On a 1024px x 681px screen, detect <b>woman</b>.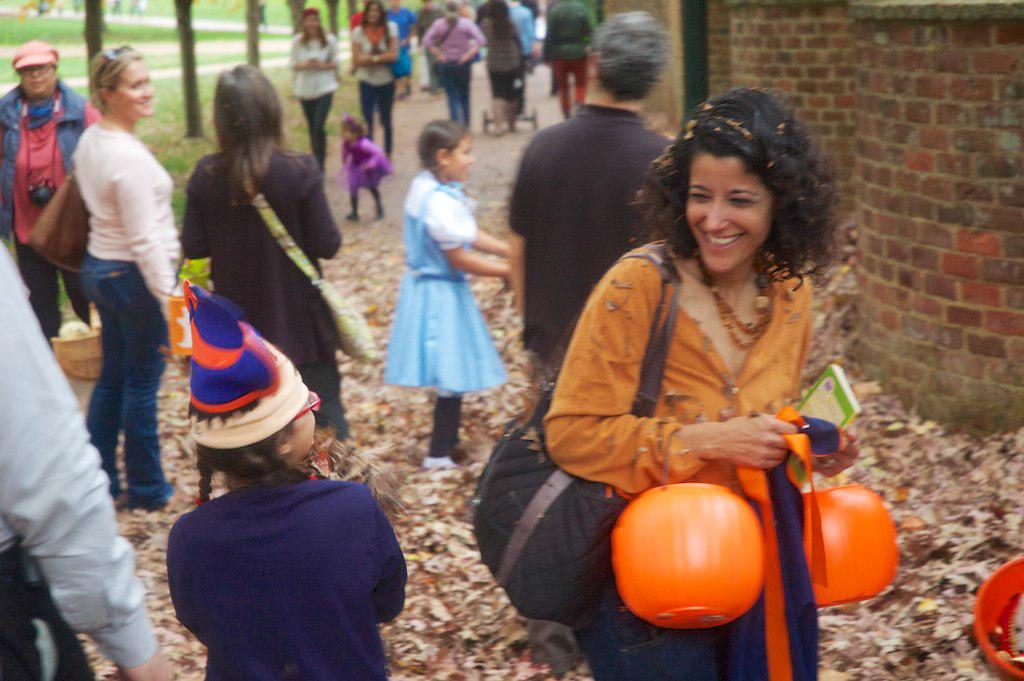
bbox=[70, 45, 189, 512].
